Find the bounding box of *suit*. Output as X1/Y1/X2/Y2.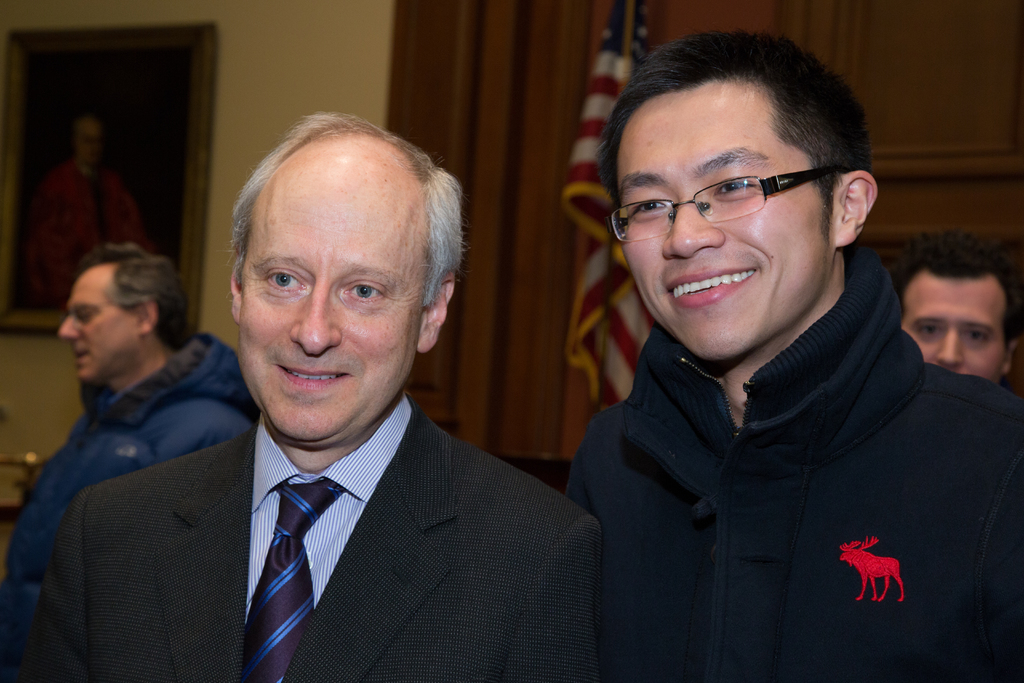
48/326/614/666.
